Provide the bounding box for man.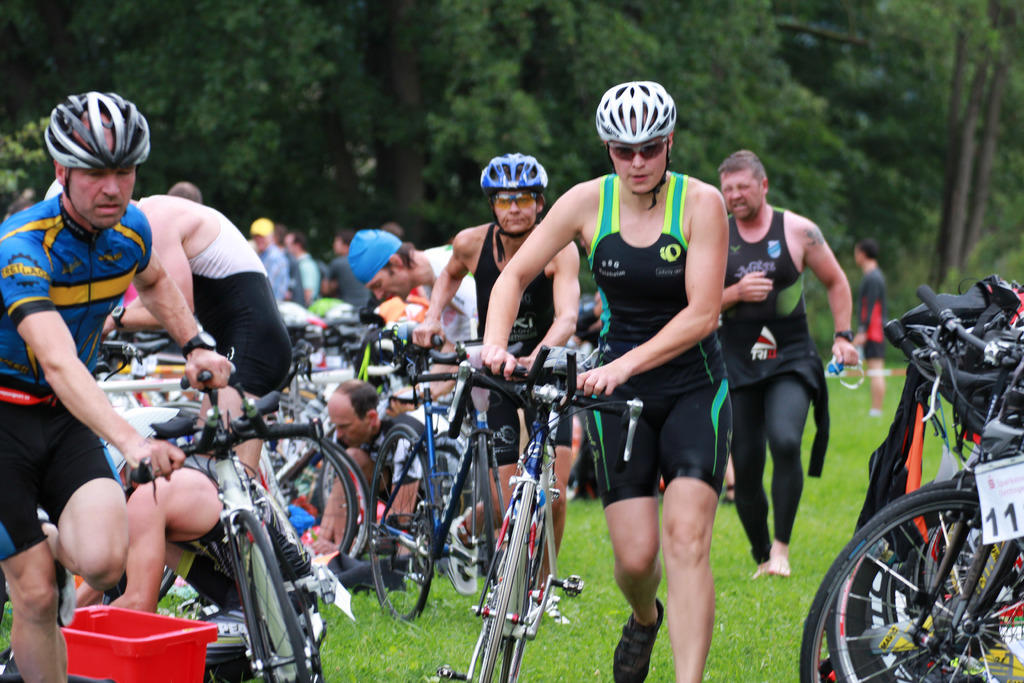
(x1=243, y1=217, x2=294, y2=309).
